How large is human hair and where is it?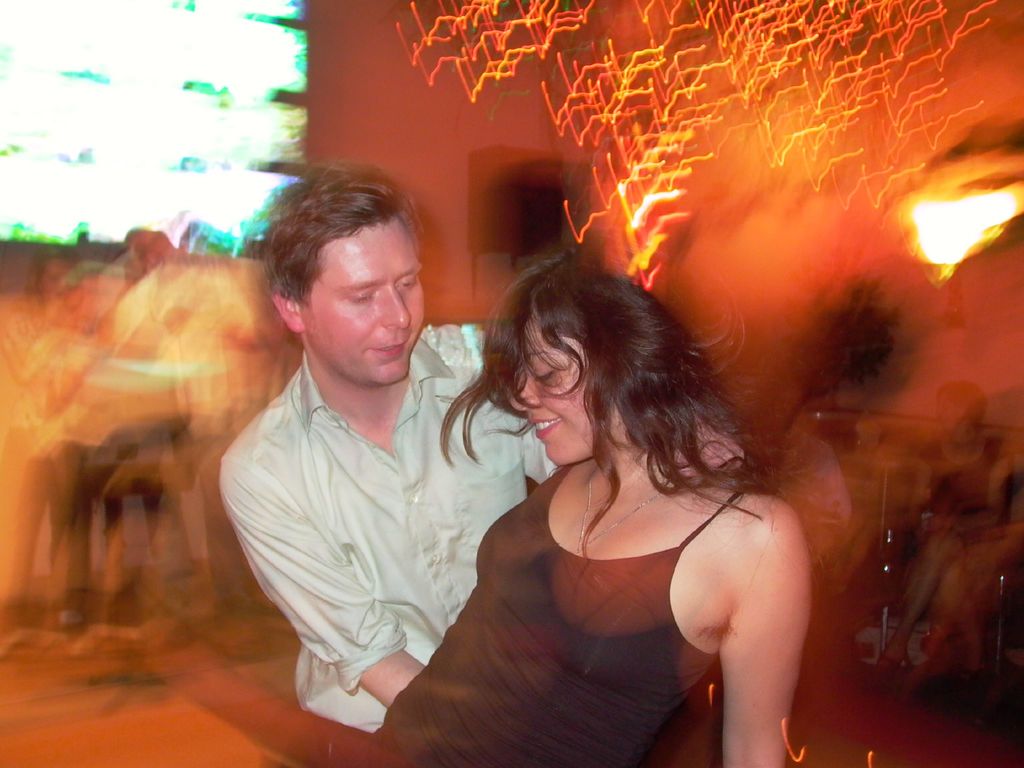
Bounding box: x1=478, y1=257, x2=749, y2=596.
